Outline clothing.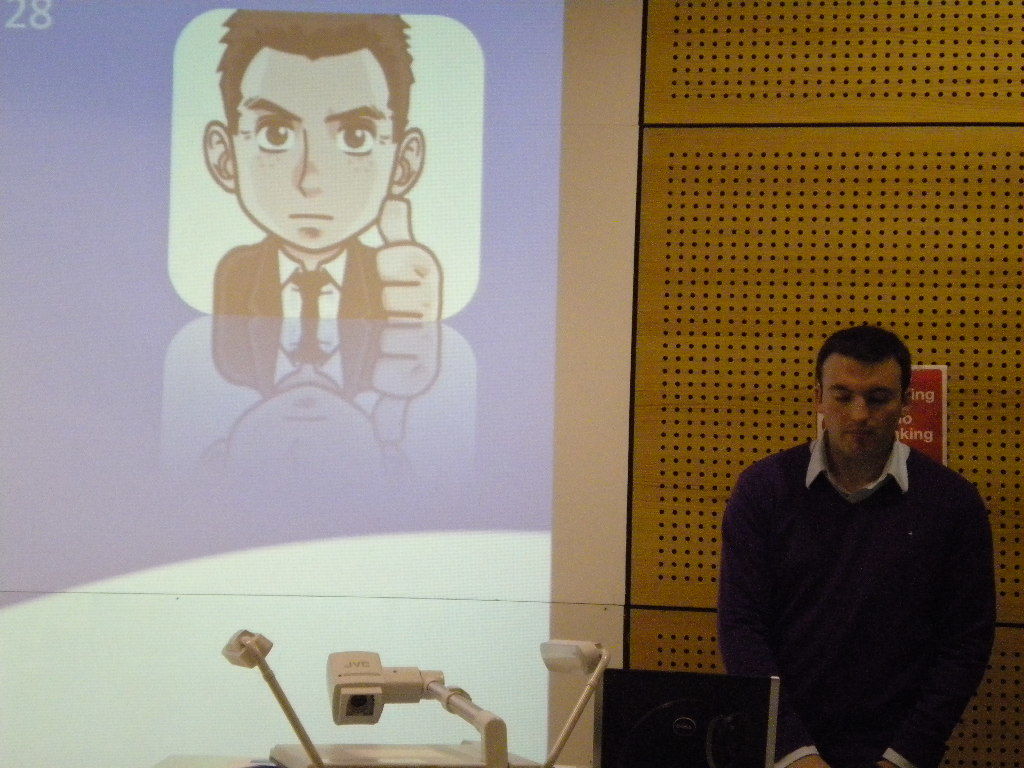
Outline: bbox(714, 429, 998, 767).
